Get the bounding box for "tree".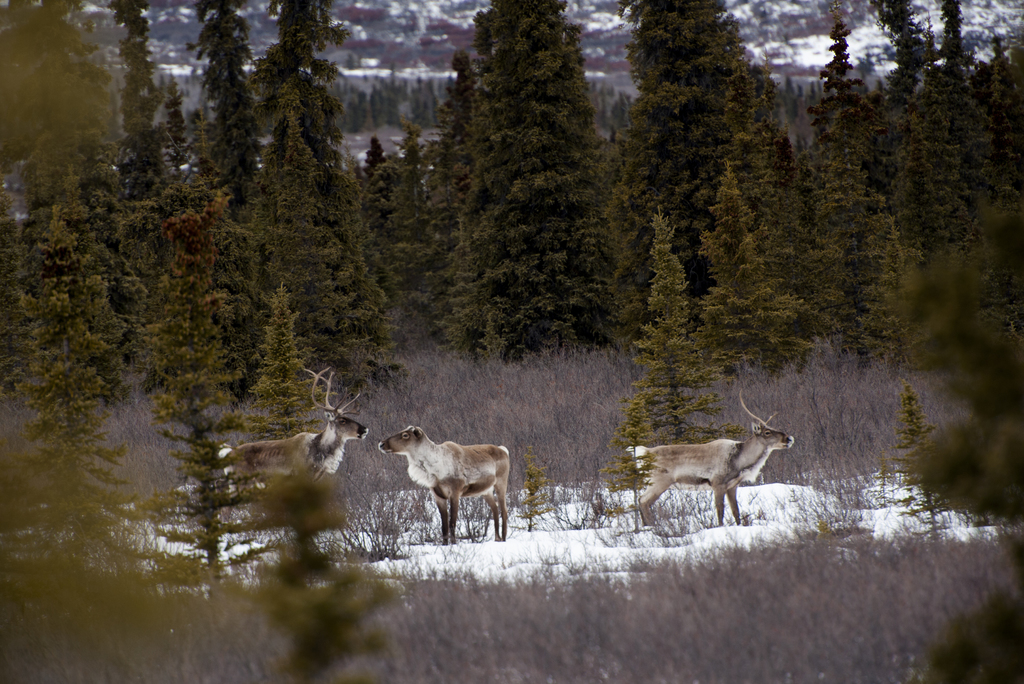
BBox(403, 11, 646, 356).
